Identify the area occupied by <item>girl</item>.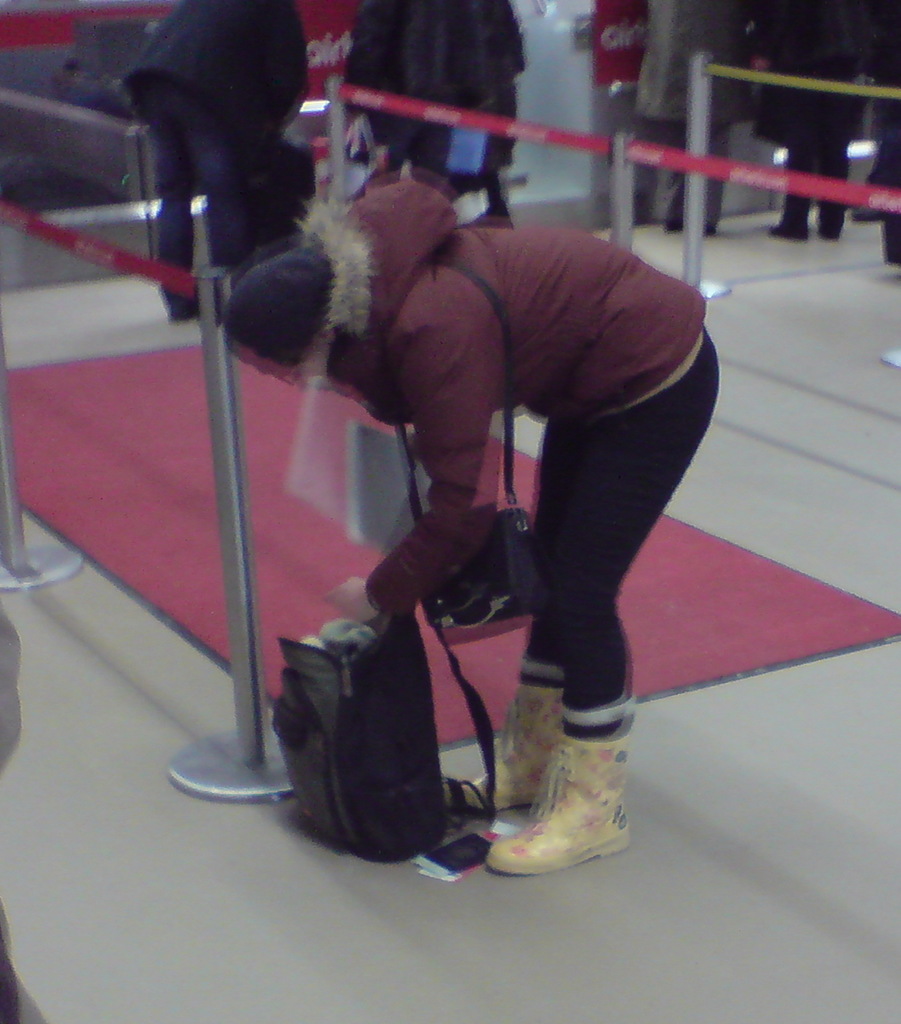
Area: bbox(222, 168, 717, 870).
